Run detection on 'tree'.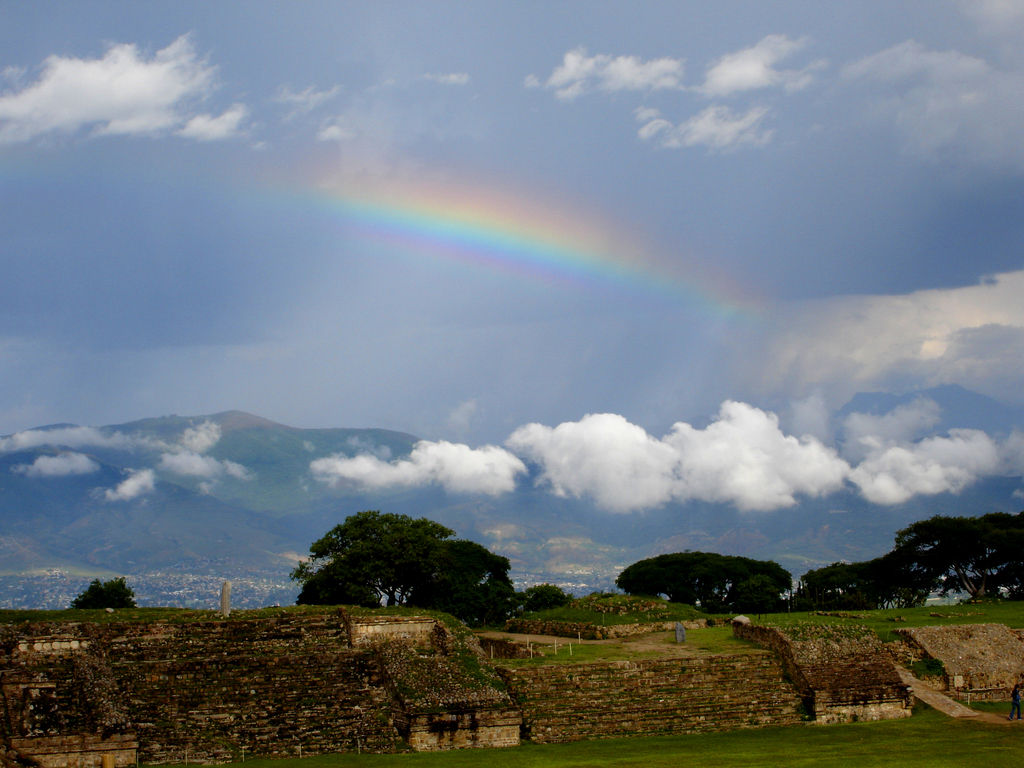
Result: [left=74, top=578, right=144, bottom=611].
